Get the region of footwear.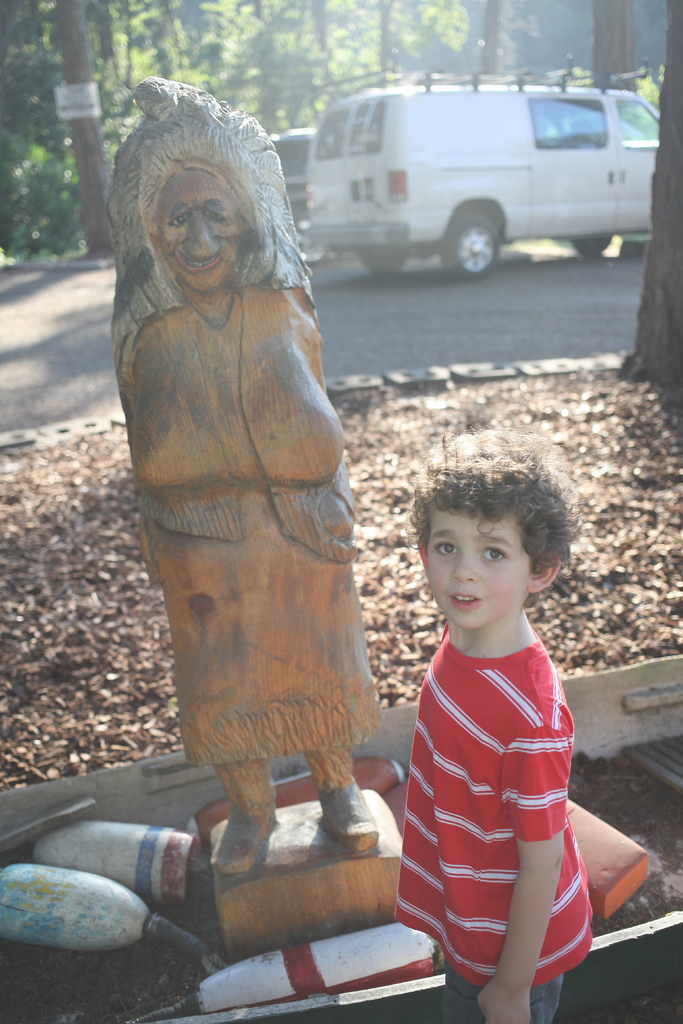
(x1=206, y1=796, x2=289, y2=897).
